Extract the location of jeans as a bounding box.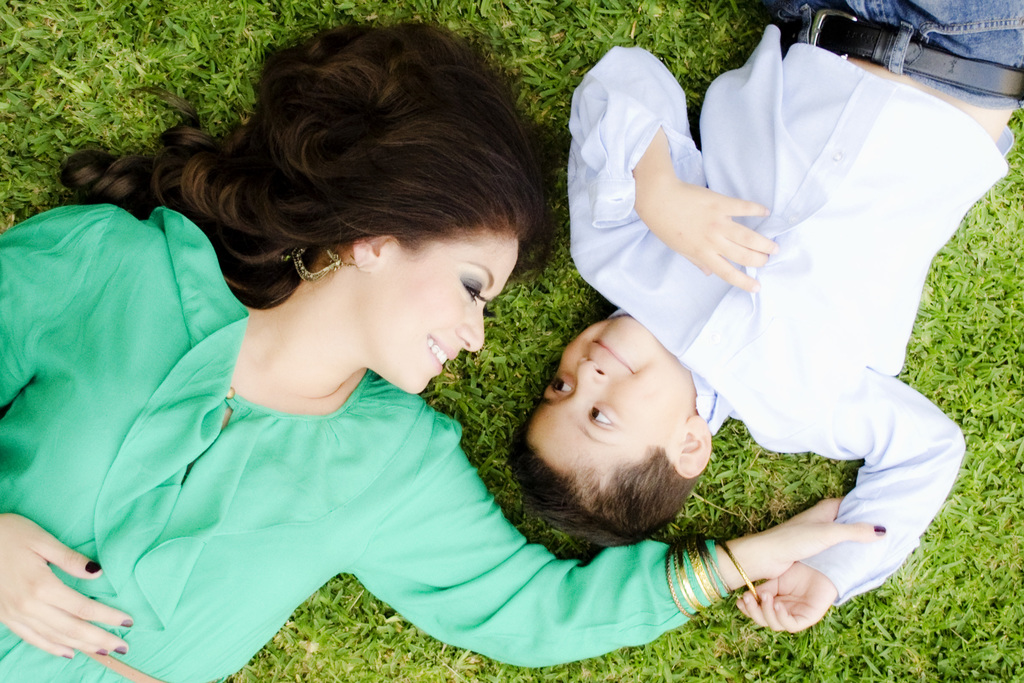
x1=762 y1=0 x2=1023 y2=113.
